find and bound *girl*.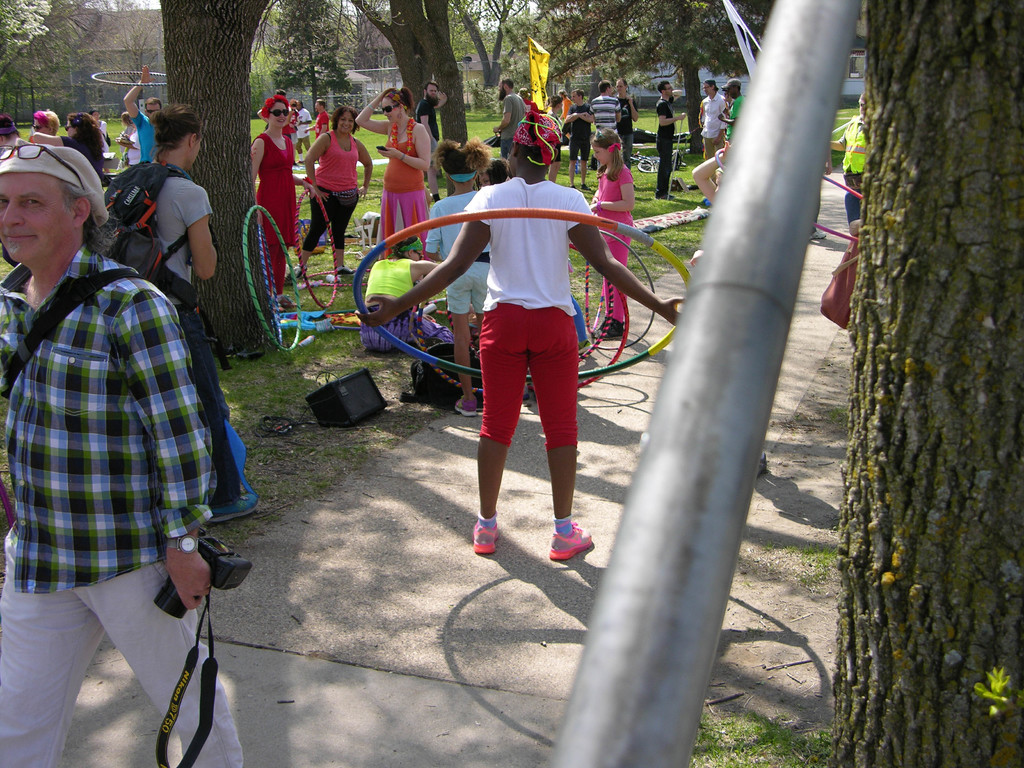
Bound: box(586, 127, 636, 340).
